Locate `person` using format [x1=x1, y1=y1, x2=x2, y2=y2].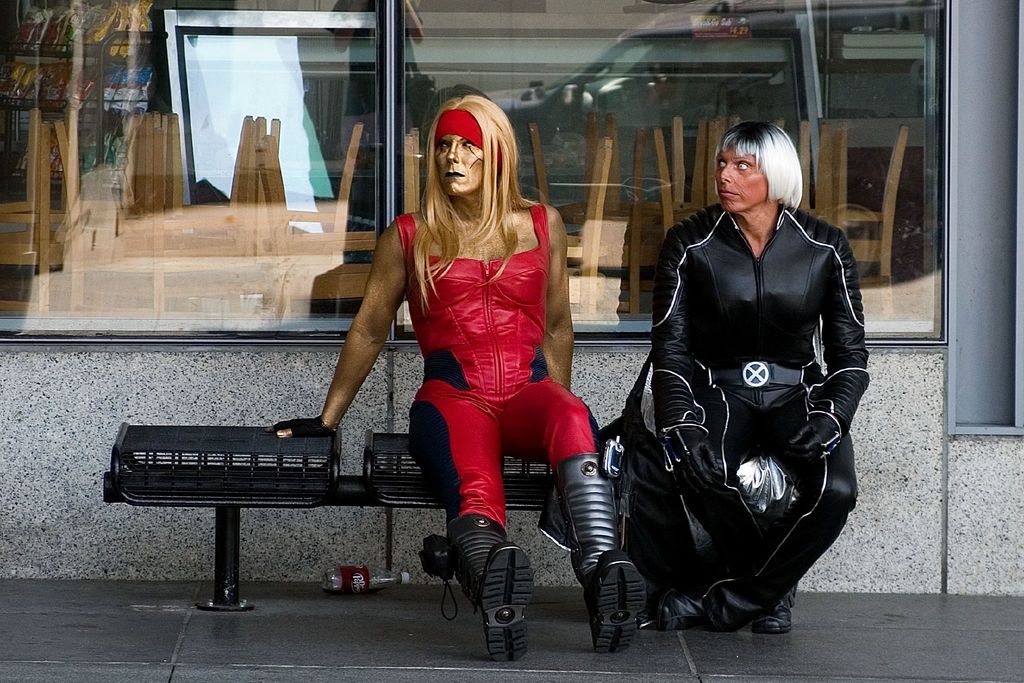
[x1=262, y1=95, x2=646, y2=661].
